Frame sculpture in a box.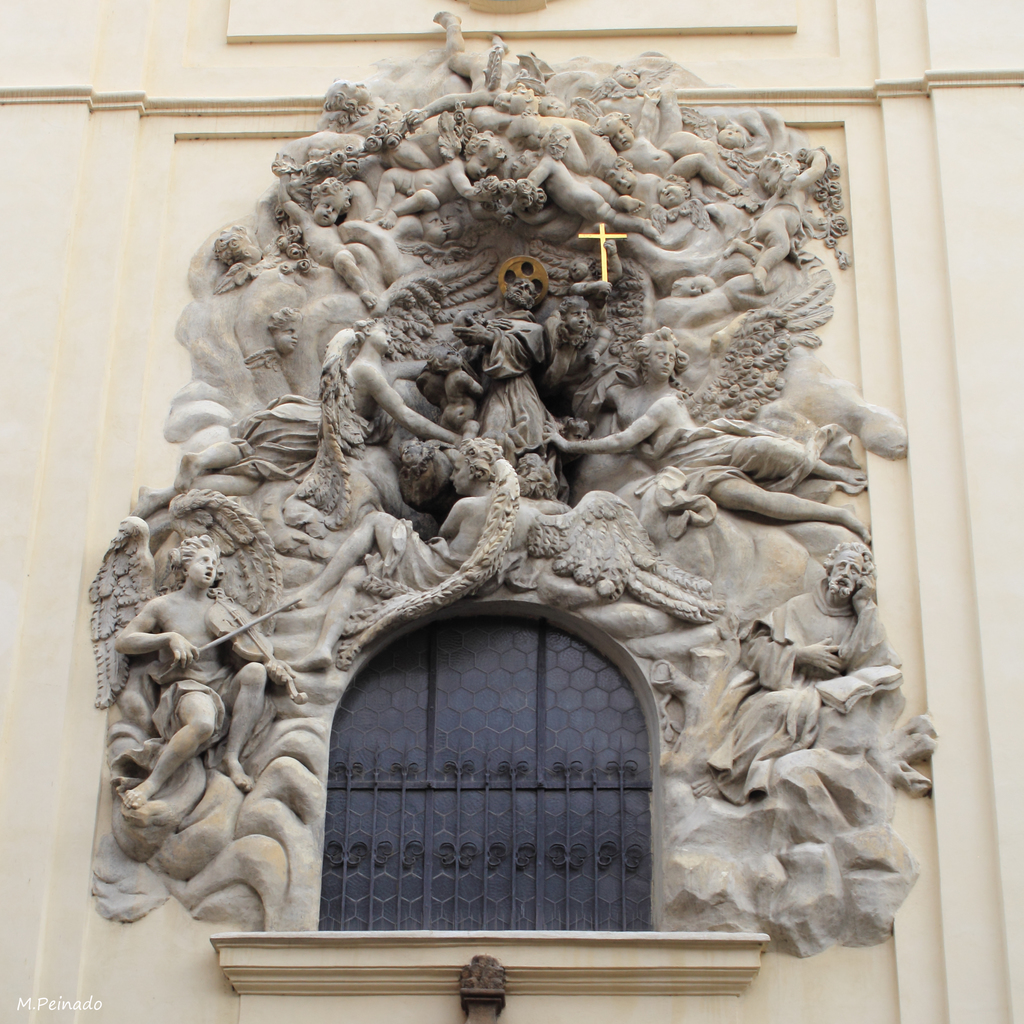
[x1=527, y1=123, x2=637, y2=228].
